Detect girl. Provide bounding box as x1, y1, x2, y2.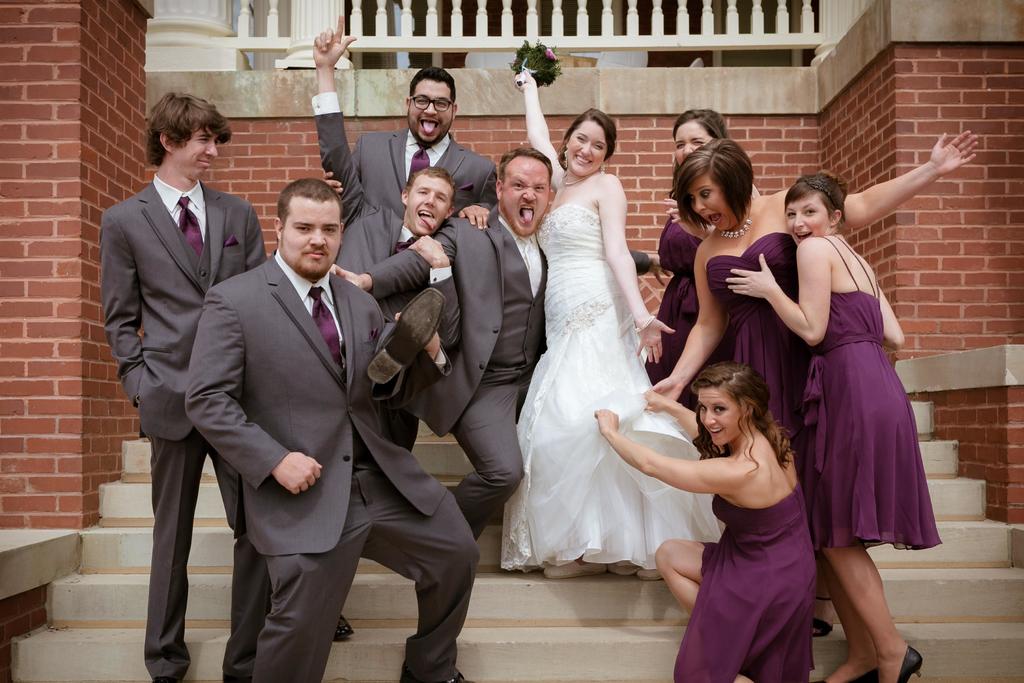
642, 109, 762, 406.
